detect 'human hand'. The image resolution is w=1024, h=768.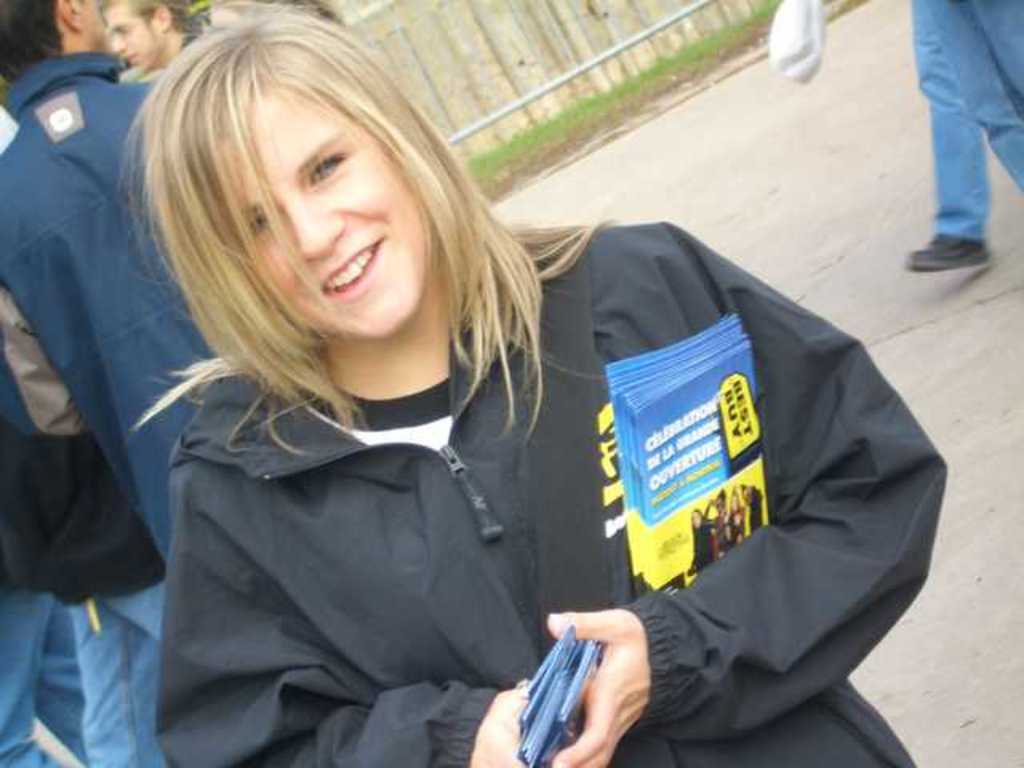
crop(466, 686, 533, 766).
